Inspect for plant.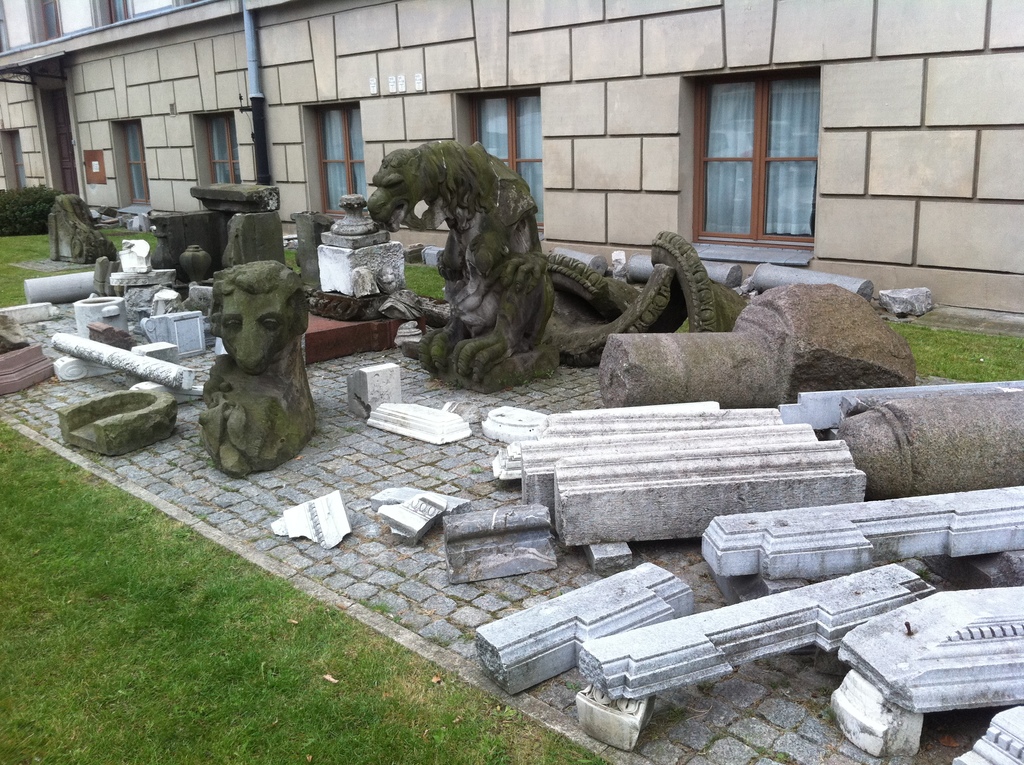
Inspection: box(196, 437, 204, 449).
